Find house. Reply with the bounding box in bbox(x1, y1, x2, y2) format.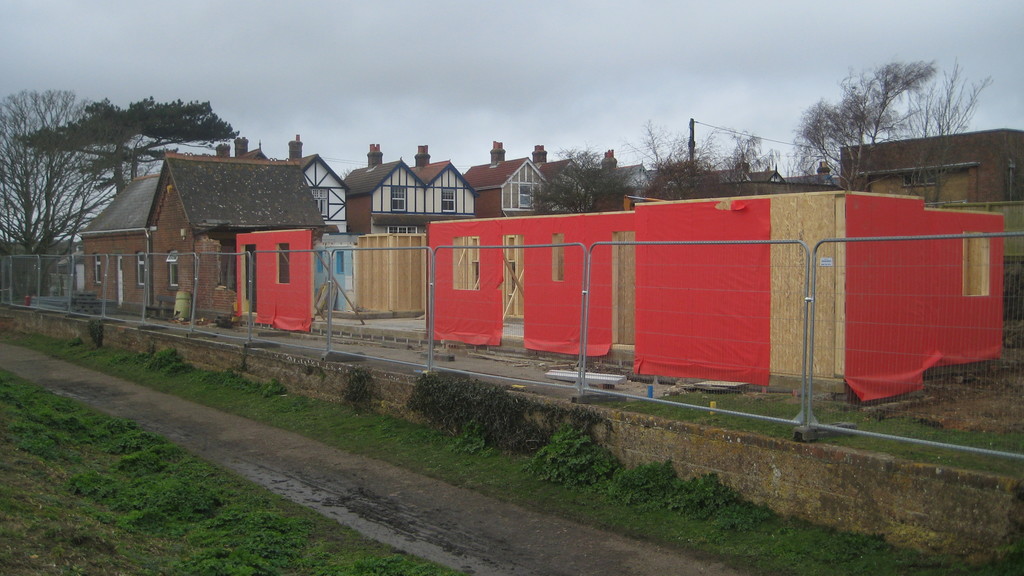
bbox(163, 127, 325, 342).
